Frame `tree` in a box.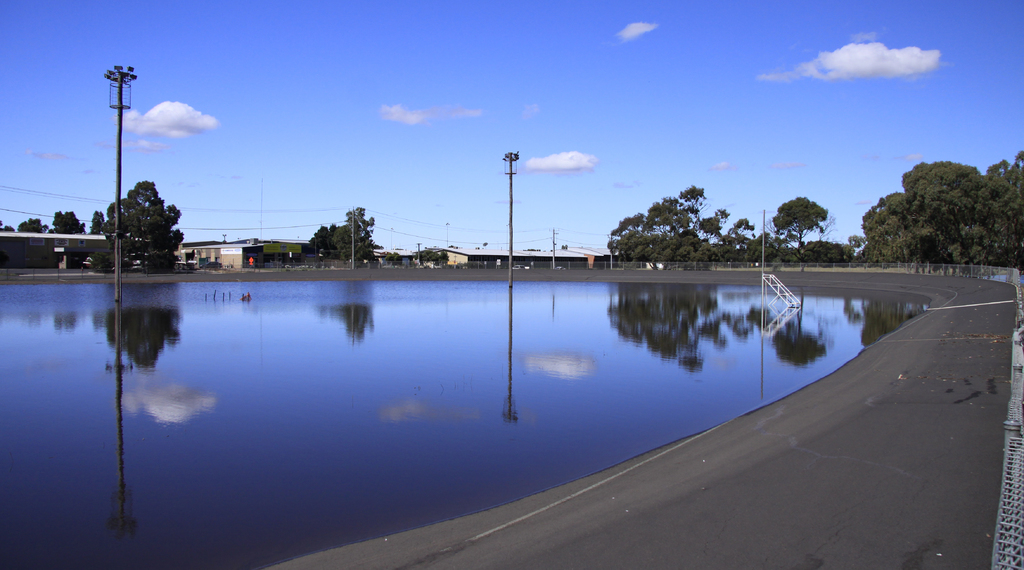
bbox=(51, 211, 86, 233).
